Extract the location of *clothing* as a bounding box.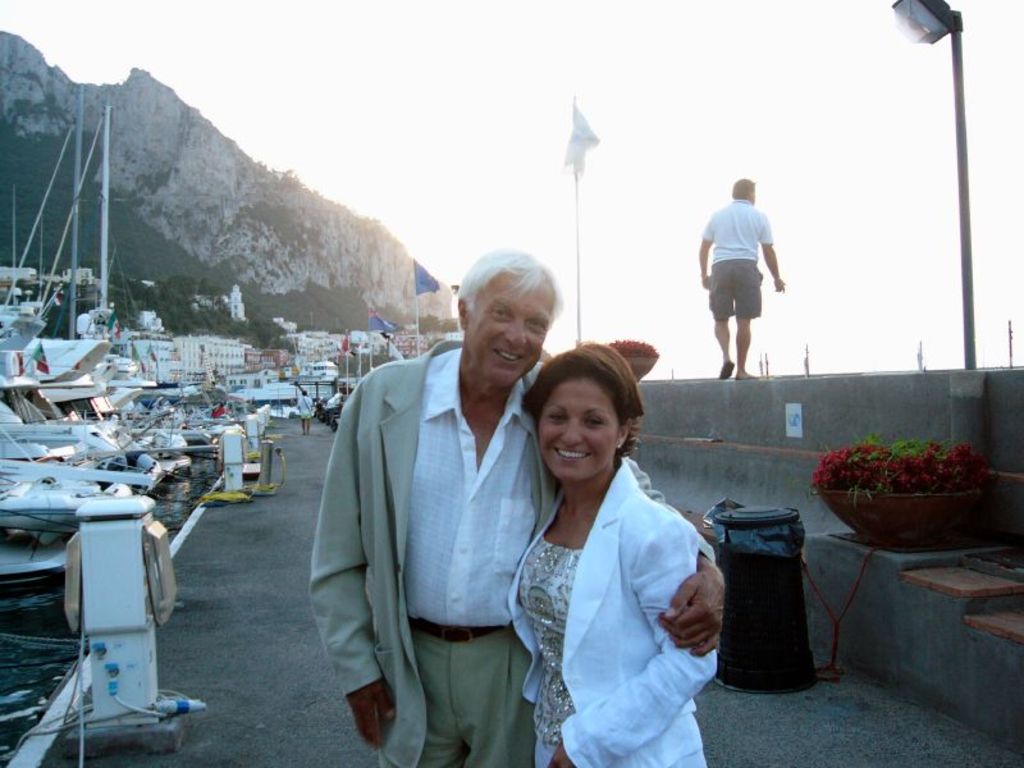
bbox=[700, 195, 771, 323].
